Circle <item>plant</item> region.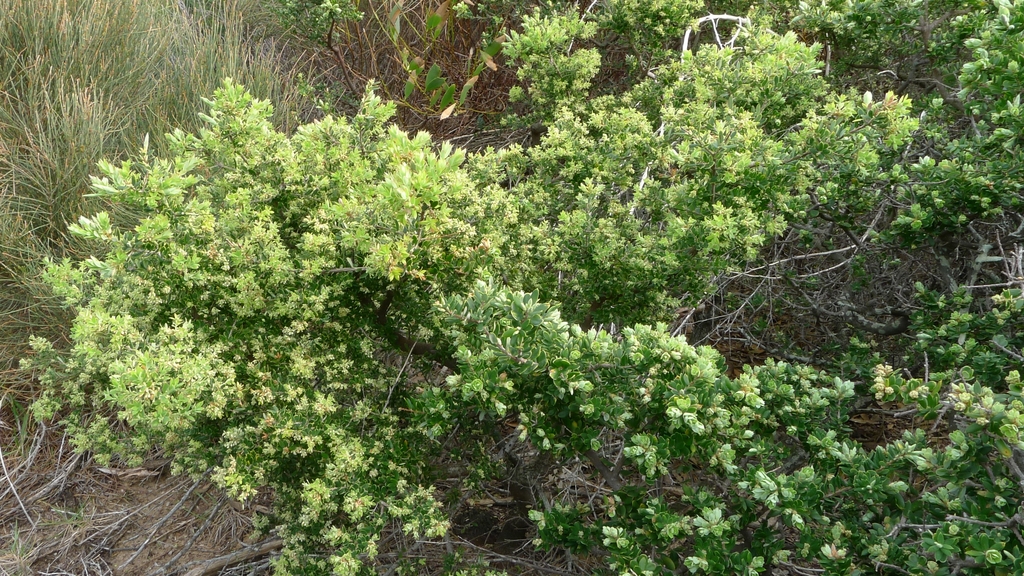
Region: [left=0, top=0, right=333, bottom=488].
